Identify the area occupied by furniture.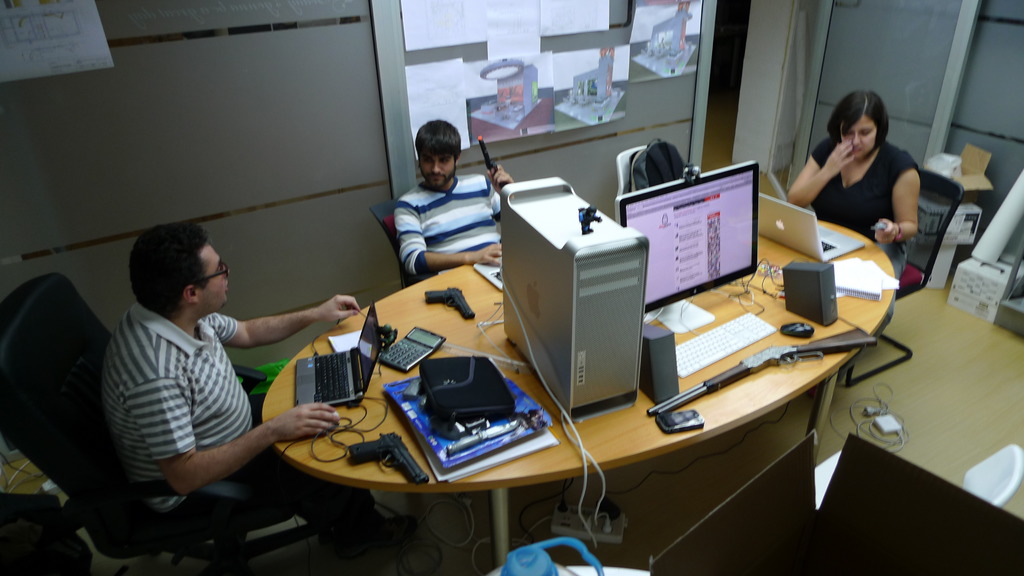
Area: <bbox>844, 164, 961, 387</bbox>.
